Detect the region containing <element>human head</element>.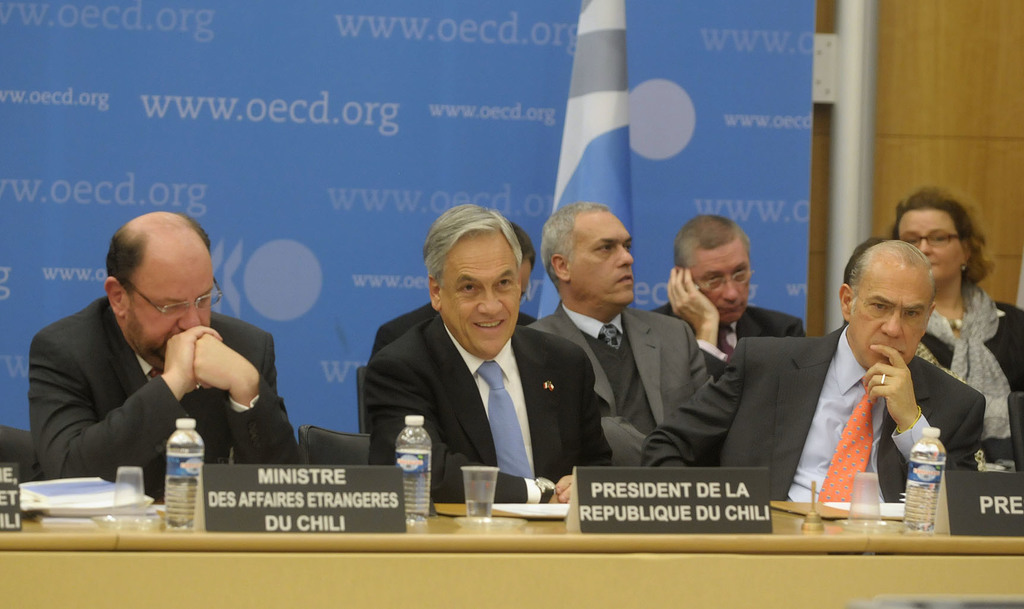
box(849, 239, 950, 367).
